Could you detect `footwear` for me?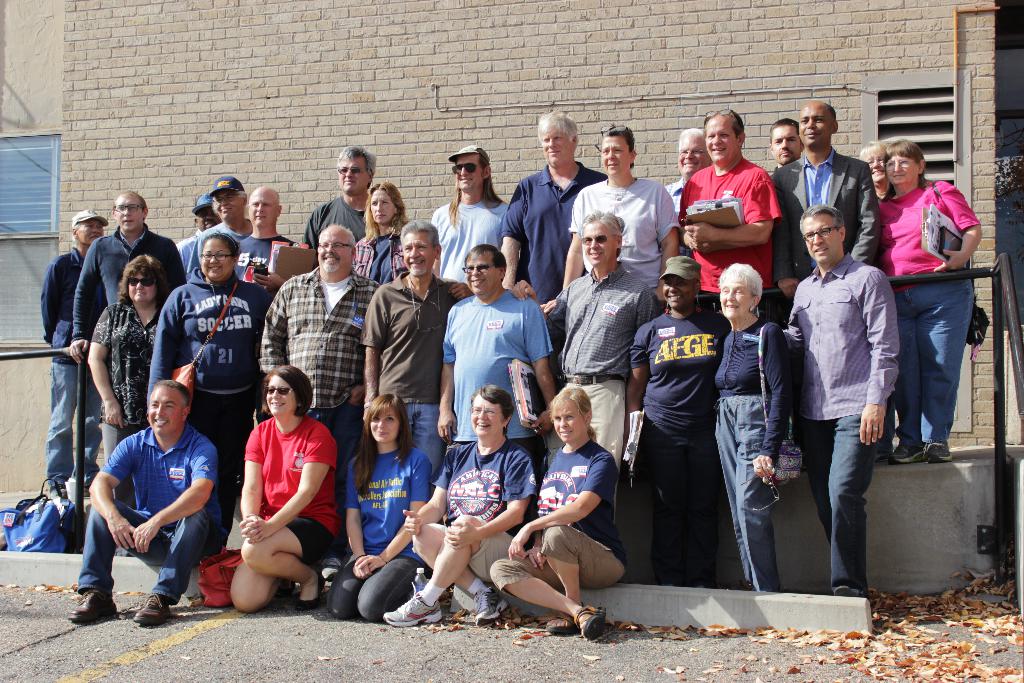
Detection result: (322,557,343,570).
